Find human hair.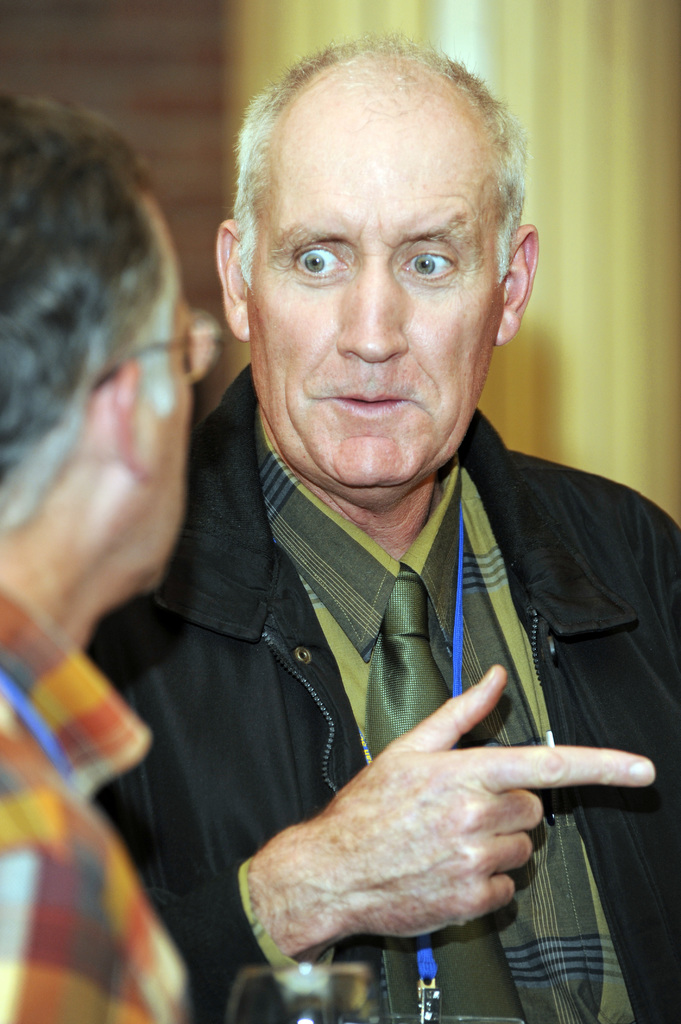
region(0, 89, 186, 529).
